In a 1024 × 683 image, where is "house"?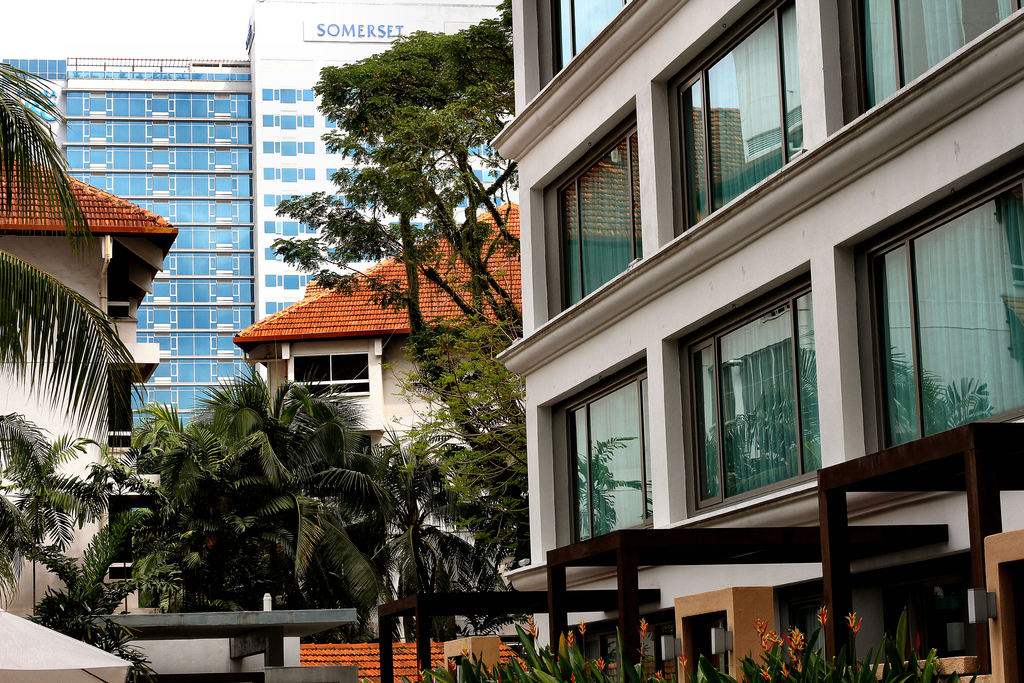
236 205 518 644.
